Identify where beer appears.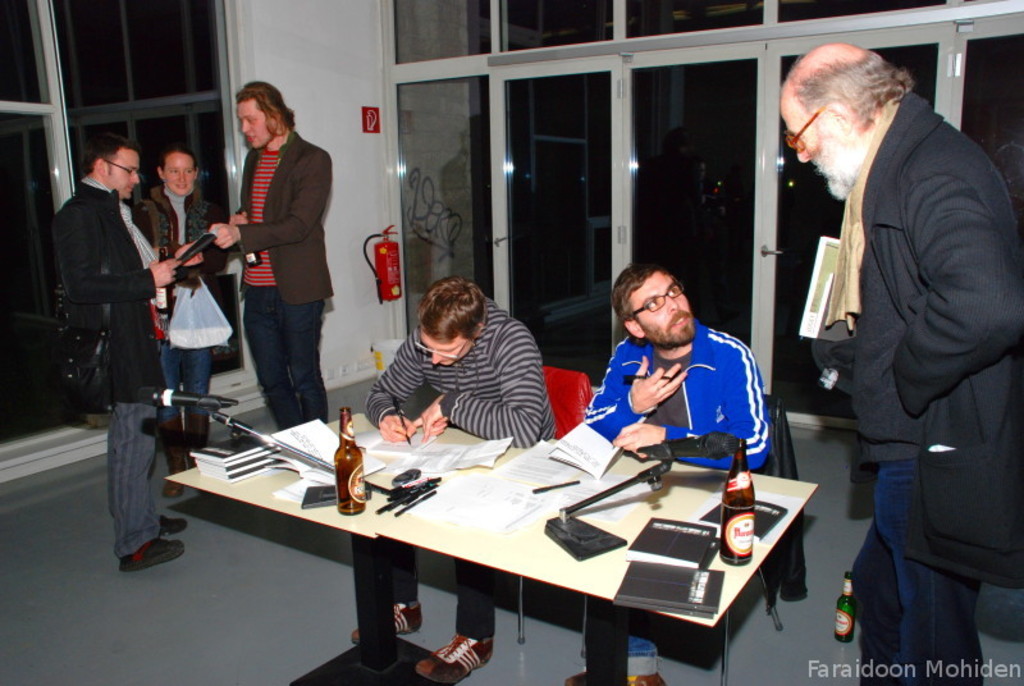
Appears at region(717, 434, 760, 566).
